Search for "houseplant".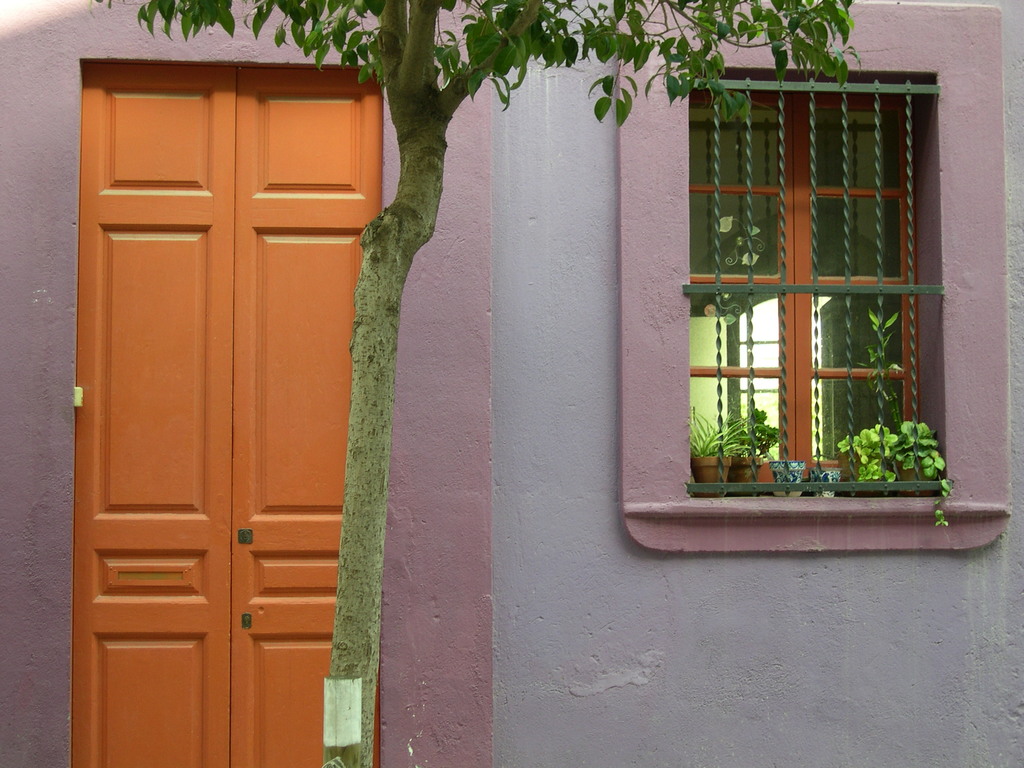
Found at pyautogui.locateOnScreen(733, 404, 785, 497).
